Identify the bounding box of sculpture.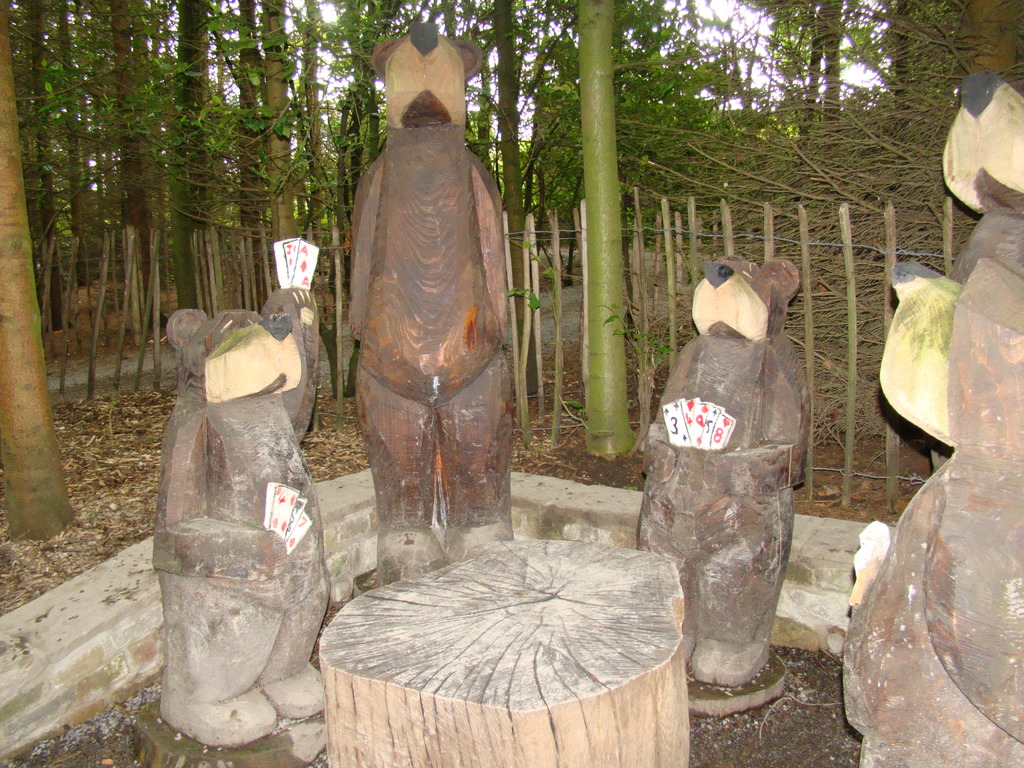
{"left": 840, "top": 74, "right": 1023, "bottom": 767}.
